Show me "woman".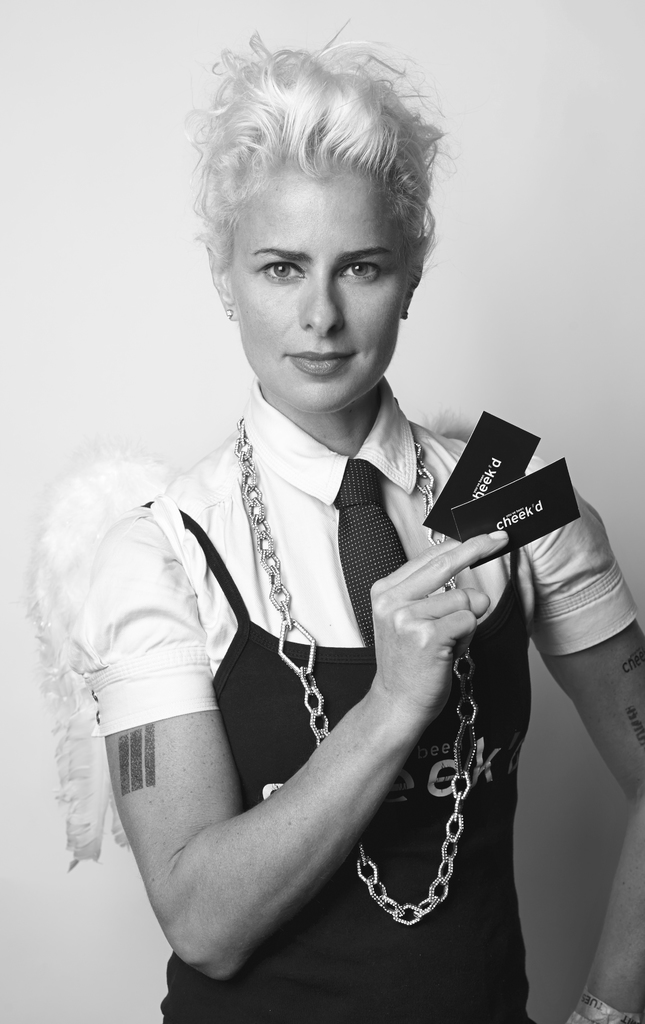
"woman" is here: (left=51, top=37, right=573, bottom=1023).
